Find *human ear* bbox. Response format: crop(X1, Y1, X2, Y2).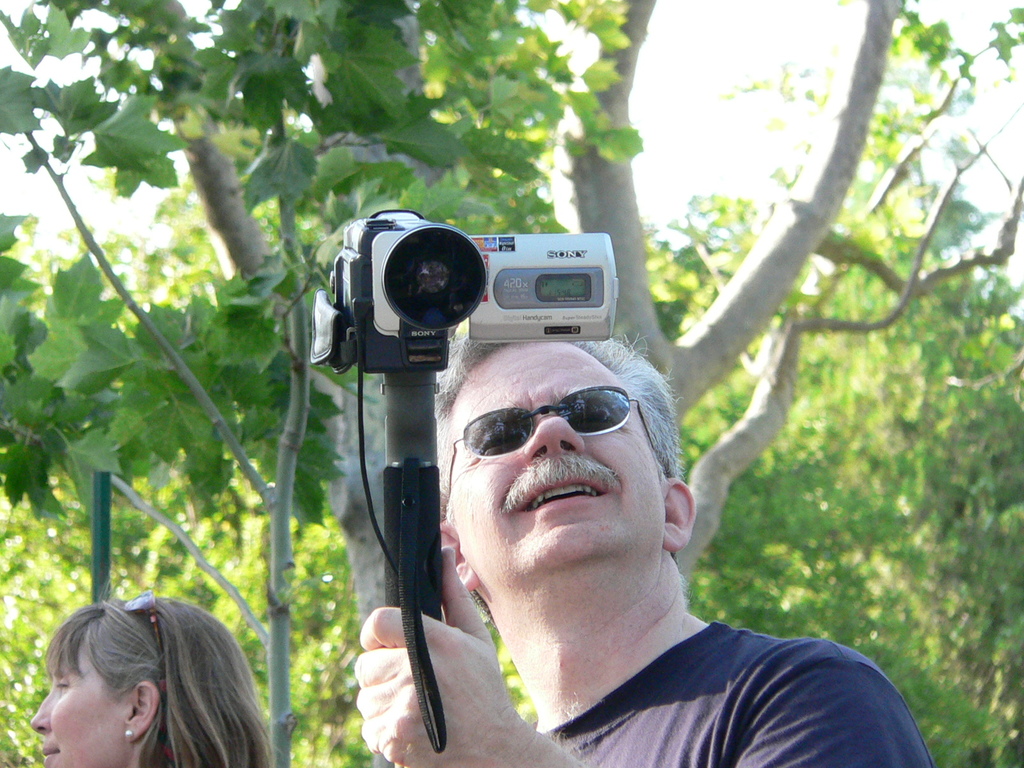
crop(124, 680, 163, 743).
